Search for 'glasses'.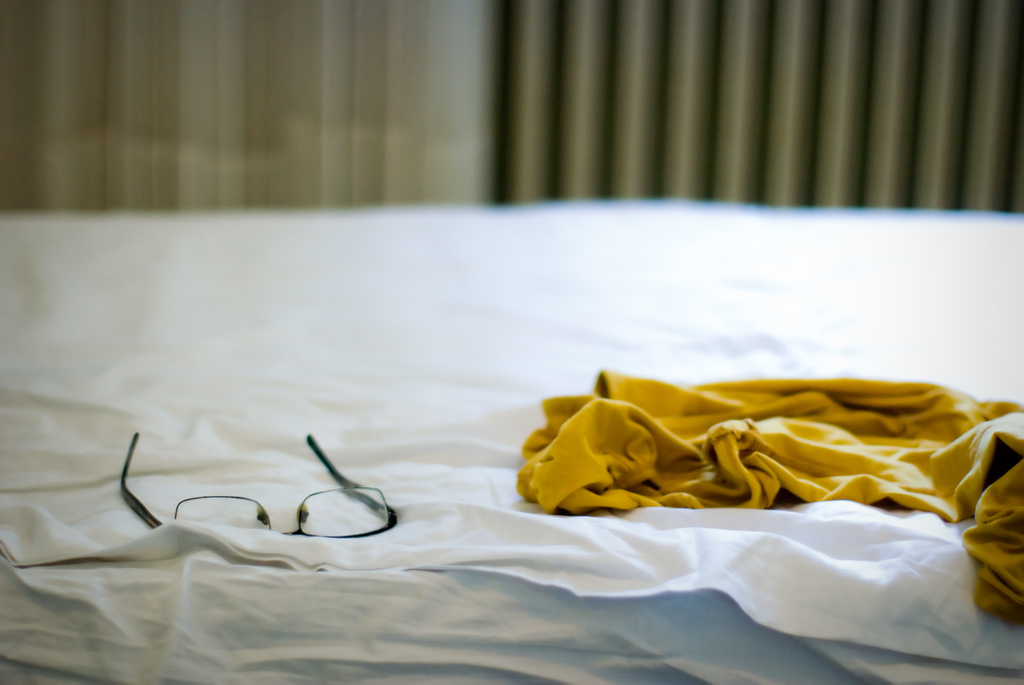
Found at 116 432 395 539.
